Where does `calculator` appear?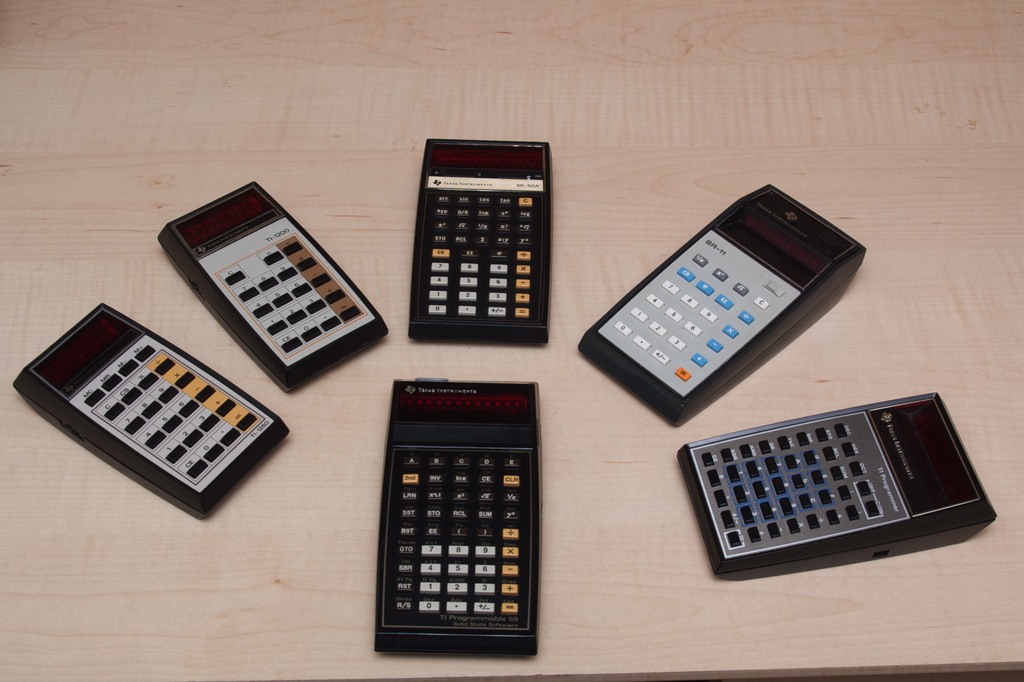
Appears at pyautogui.locateOnScreen(13, 300, 292, 522).
